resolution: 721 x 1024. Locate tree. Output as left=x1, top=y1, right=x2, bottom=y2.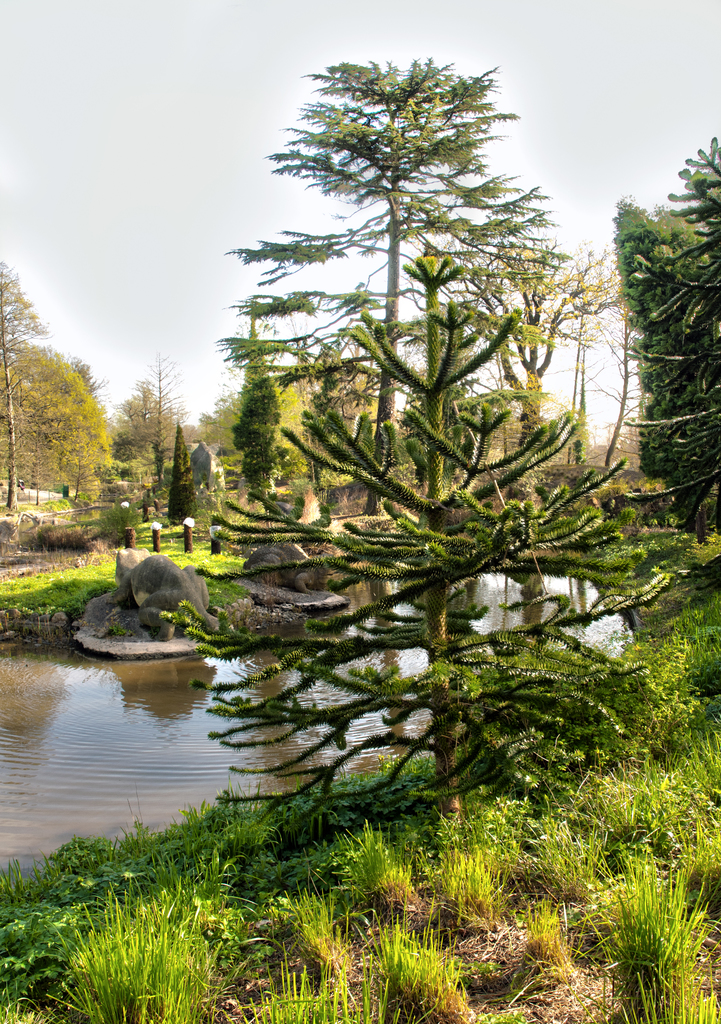
left=12, top=337, right=111, bottom=501.
